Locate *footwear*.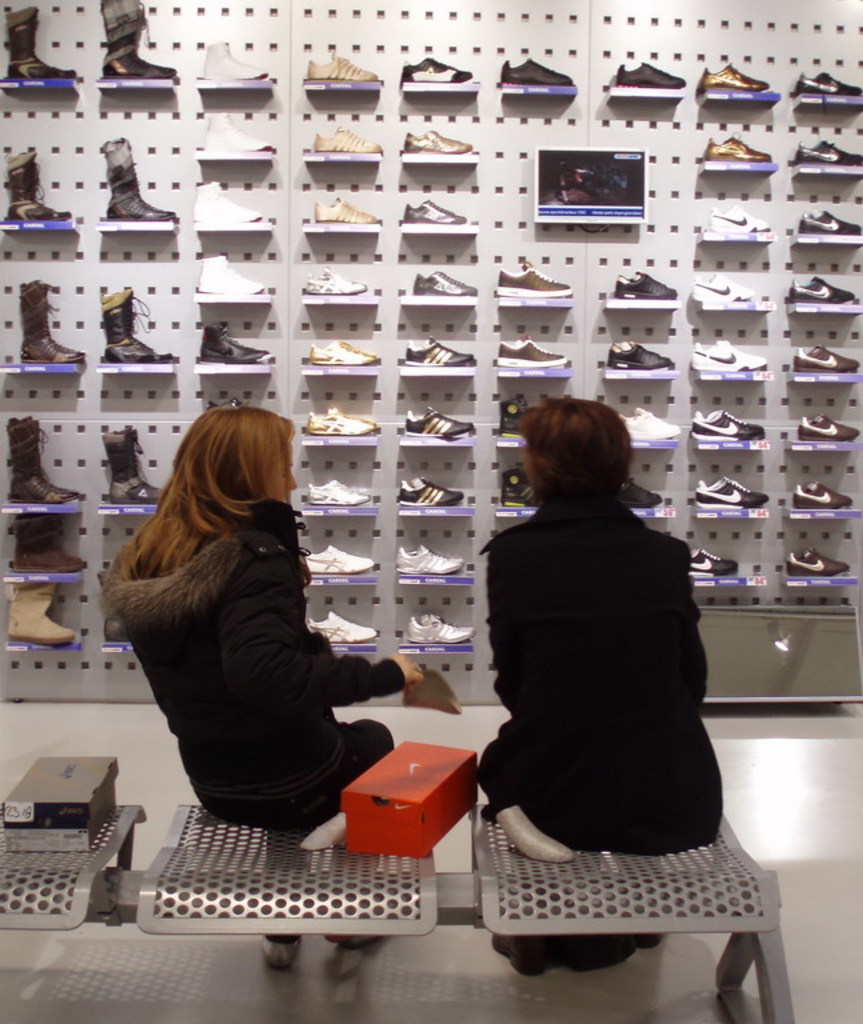
Bounding box: [791, 480, 854, 508].
